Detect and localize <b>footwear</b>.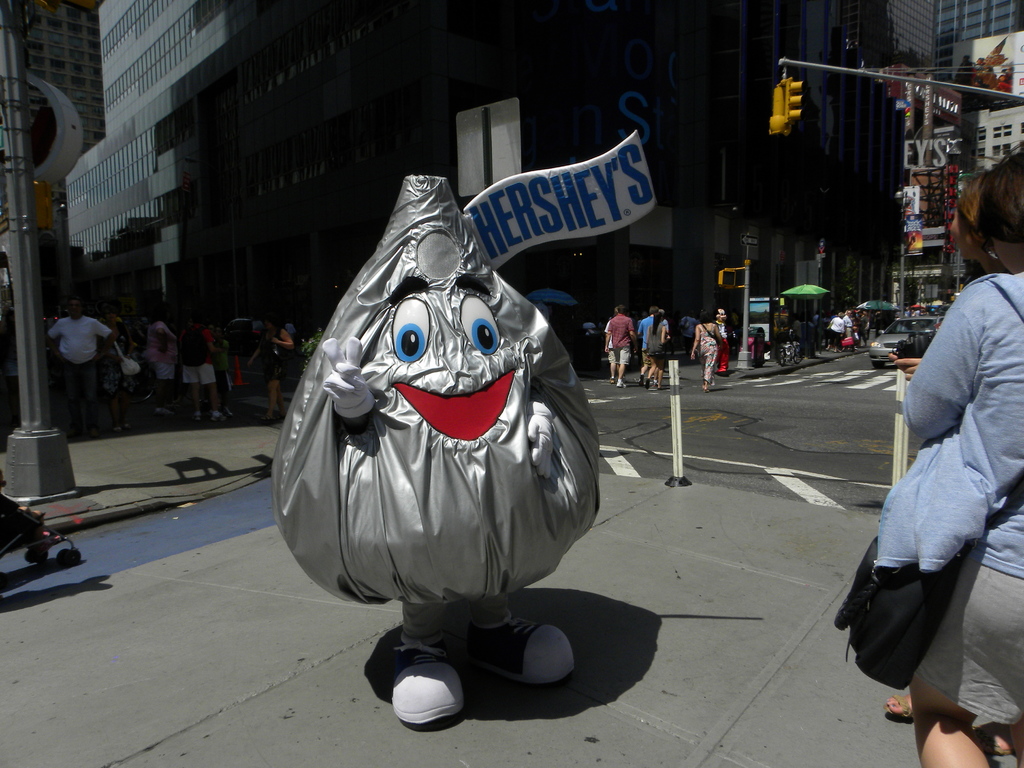
Localized at locate(637, 376, 642, 389).
